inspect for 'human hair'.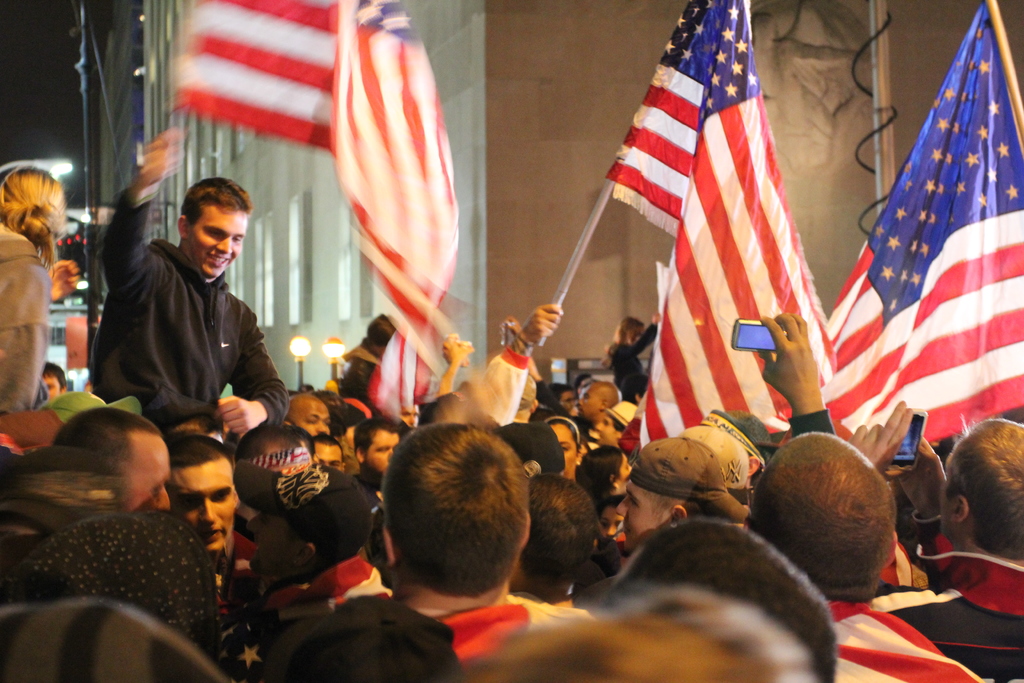
Inspection: <region>0, 165, 66, 270</region>.
